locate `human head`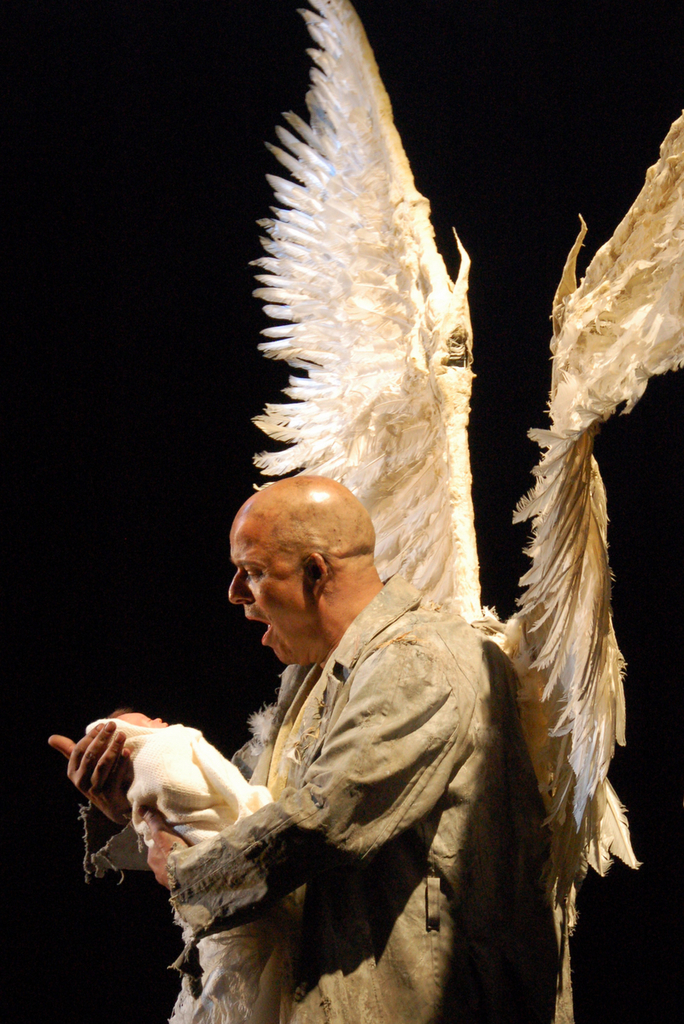
l=219, t=471, r=385, b=652
